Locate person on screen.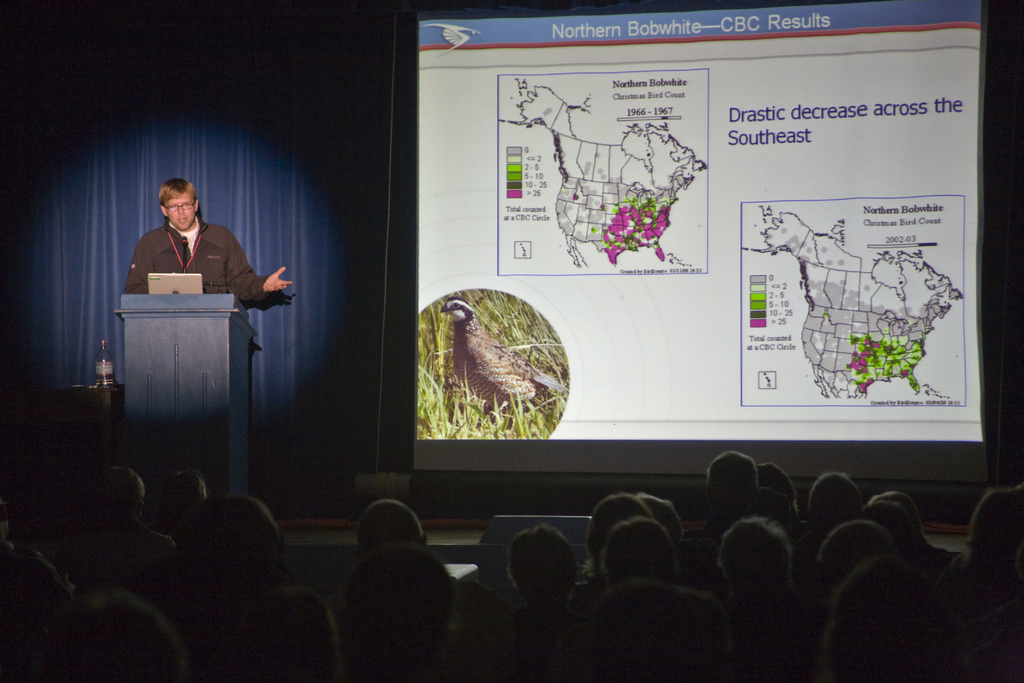
On screen at <bbox>120, 174, 264, 327</bbox>.
